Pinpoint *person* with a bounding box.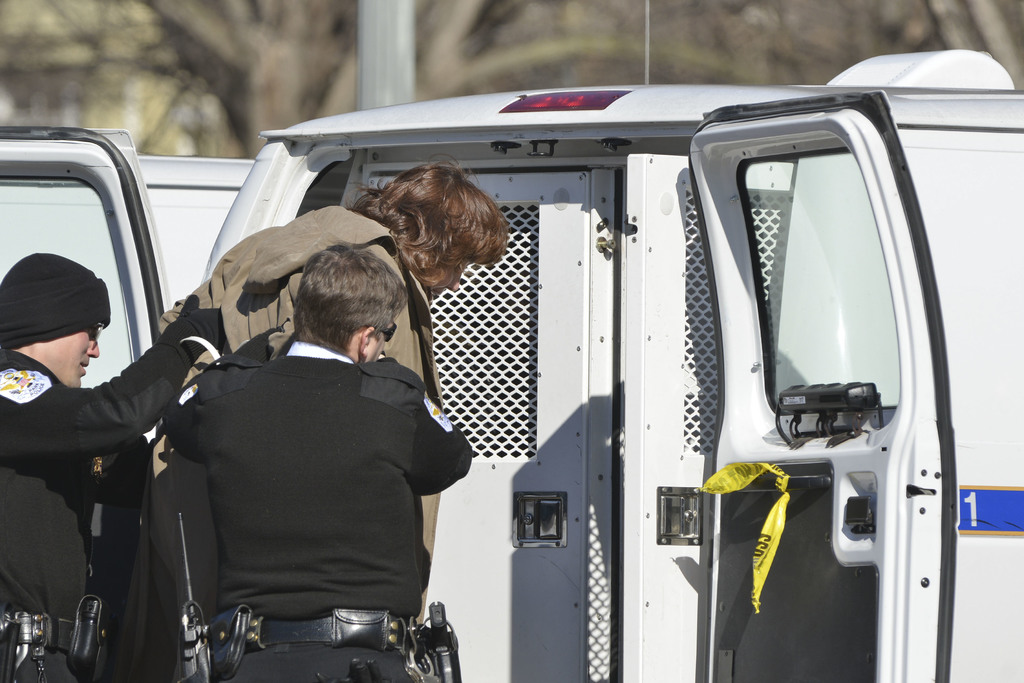
locate(0, 247, 223, 682).
